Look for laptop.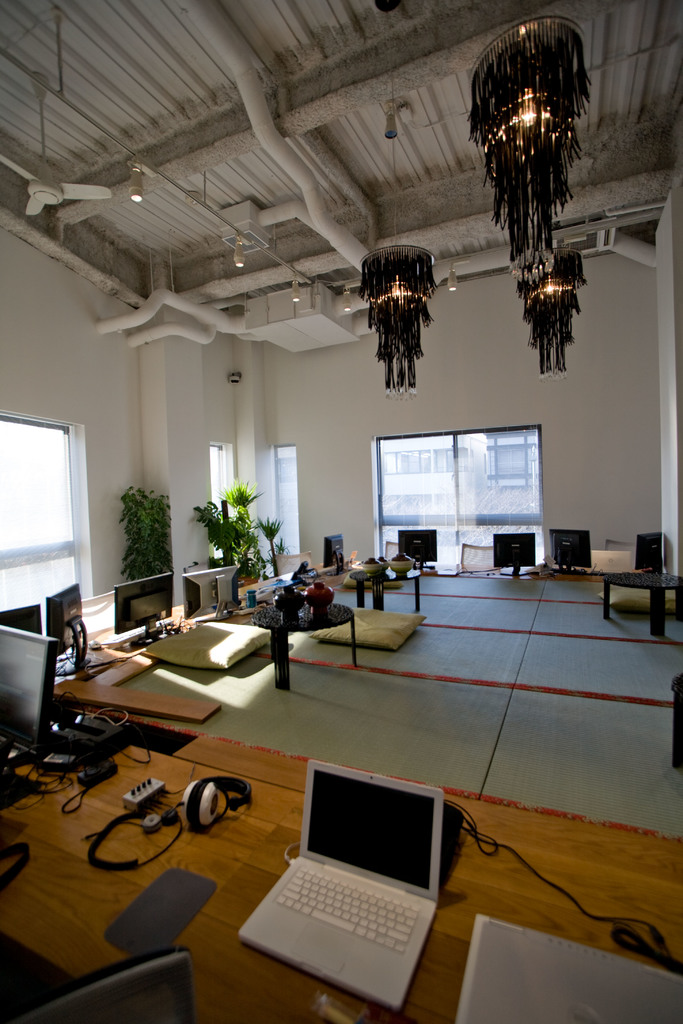
Found: bbox(452, 913, 682, 1023).
